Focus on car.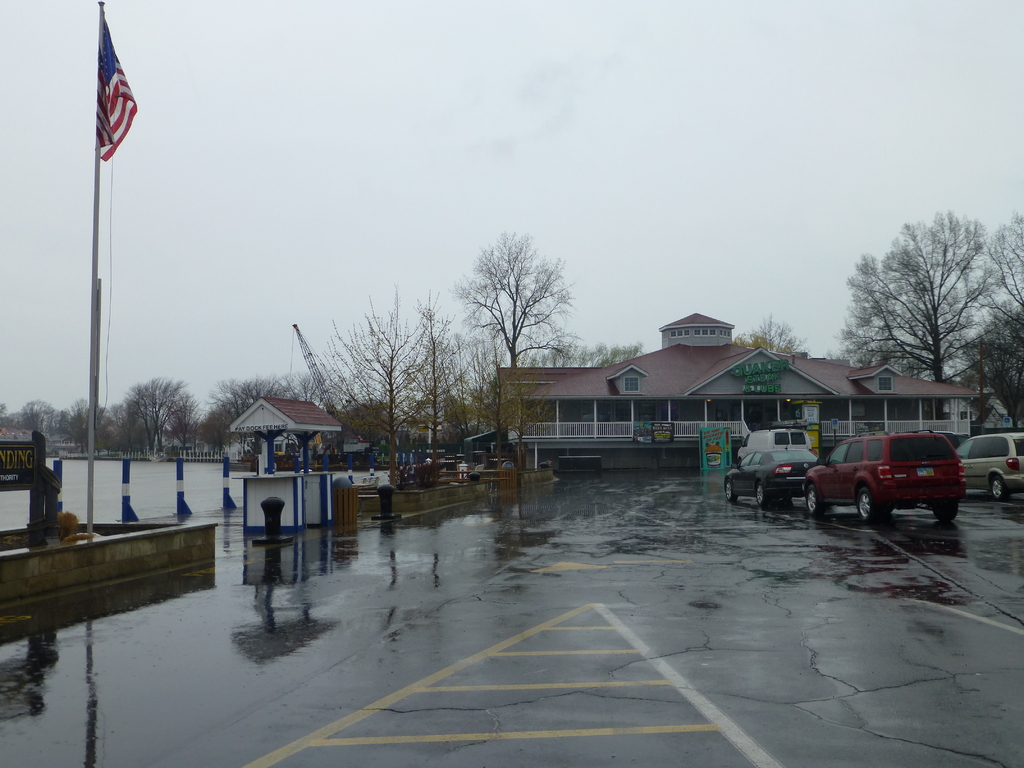
Focused at (x1=955, y1=433, x2=1023, y2=500).
